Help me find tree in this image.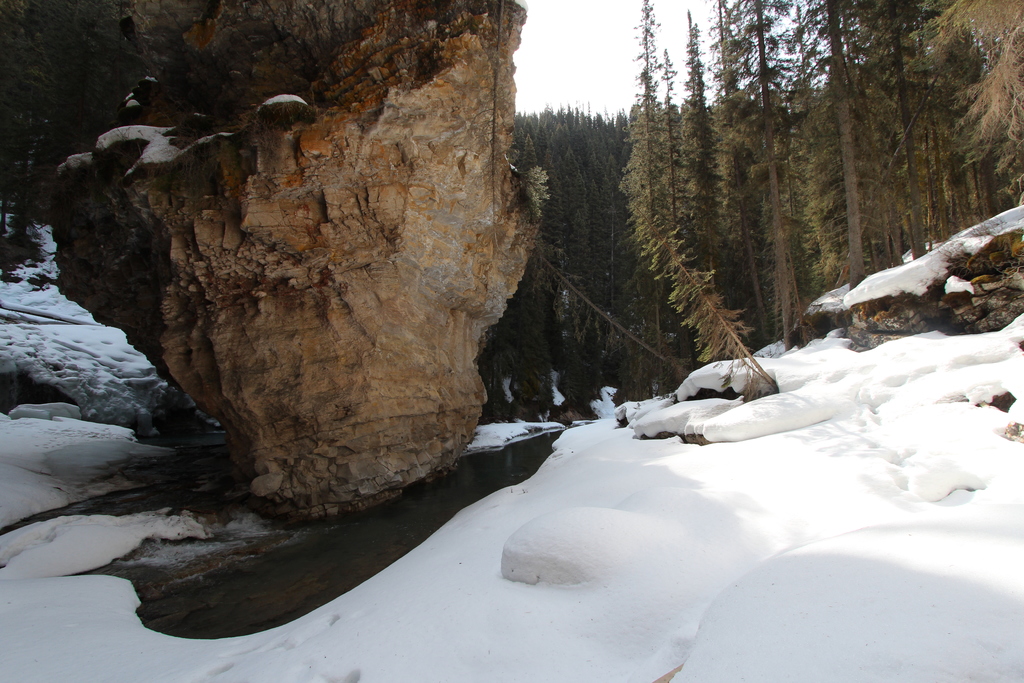
Found it: box=[584, 306, 631, 406].
